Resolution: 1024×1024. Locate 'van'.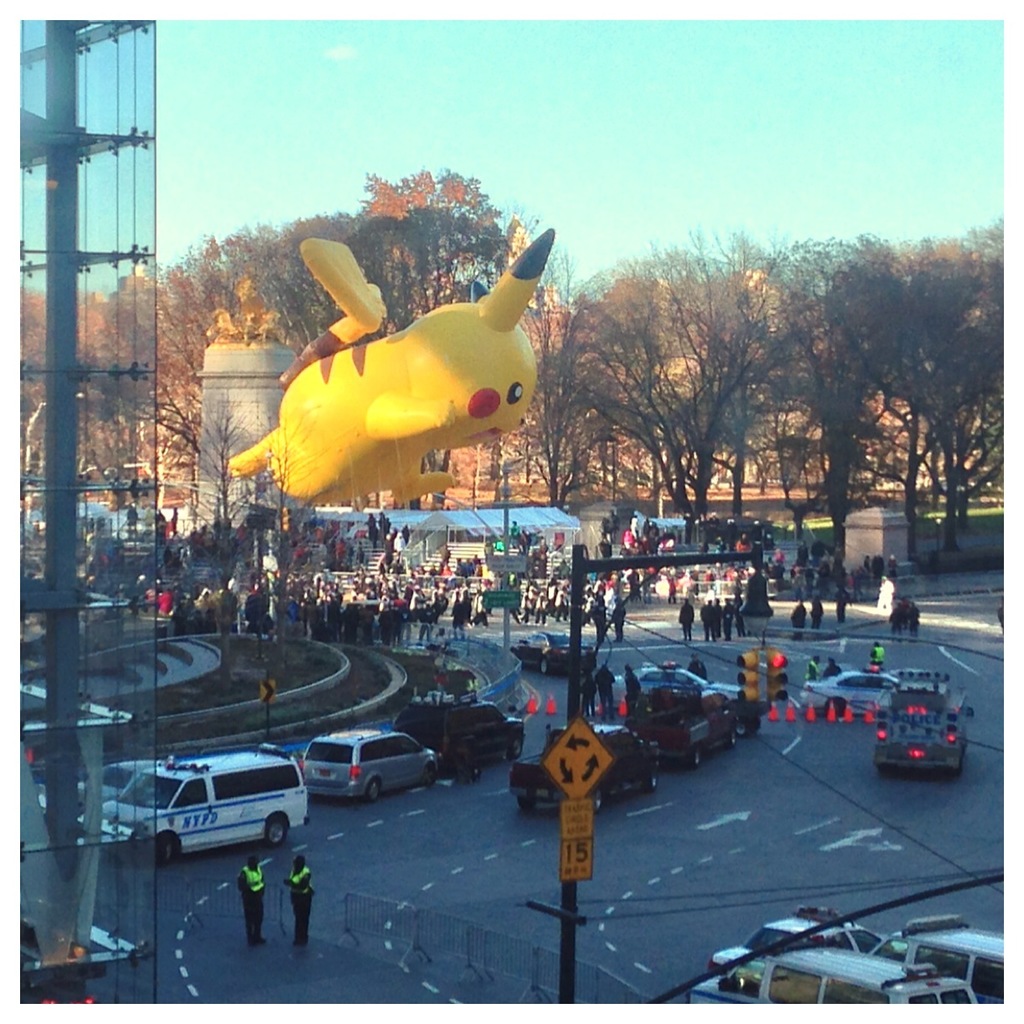
{"left": 392, "top": 689, "right": 524, "bottom": 780}.
